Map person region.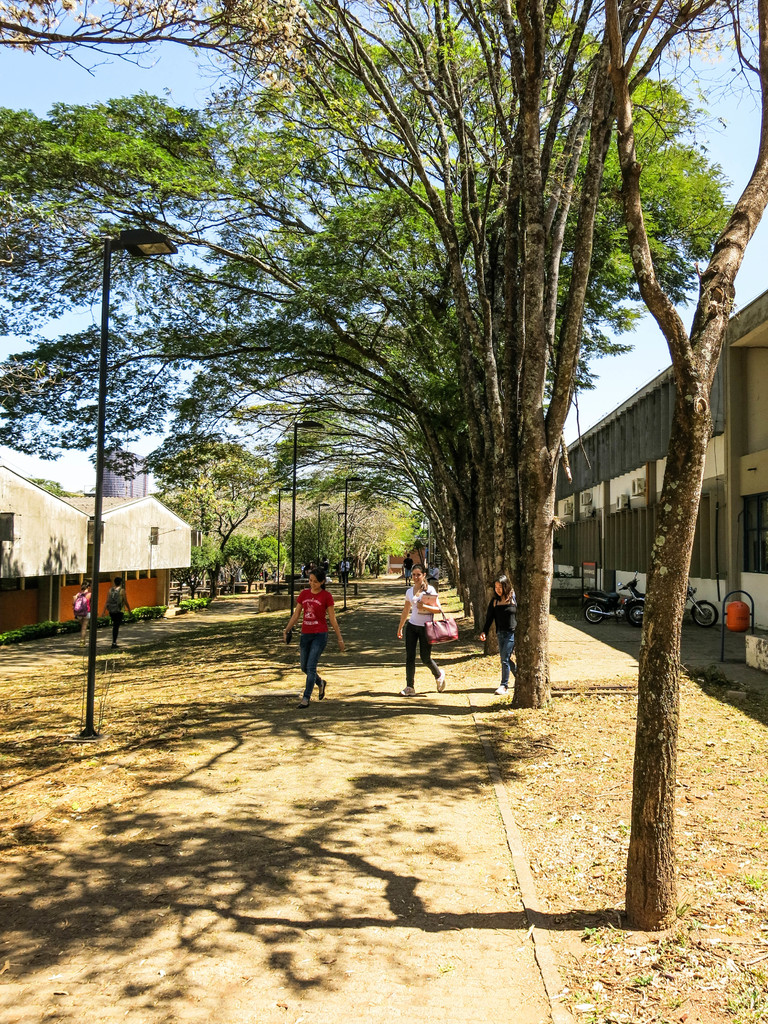
Mapped to 279:576:340:703.
